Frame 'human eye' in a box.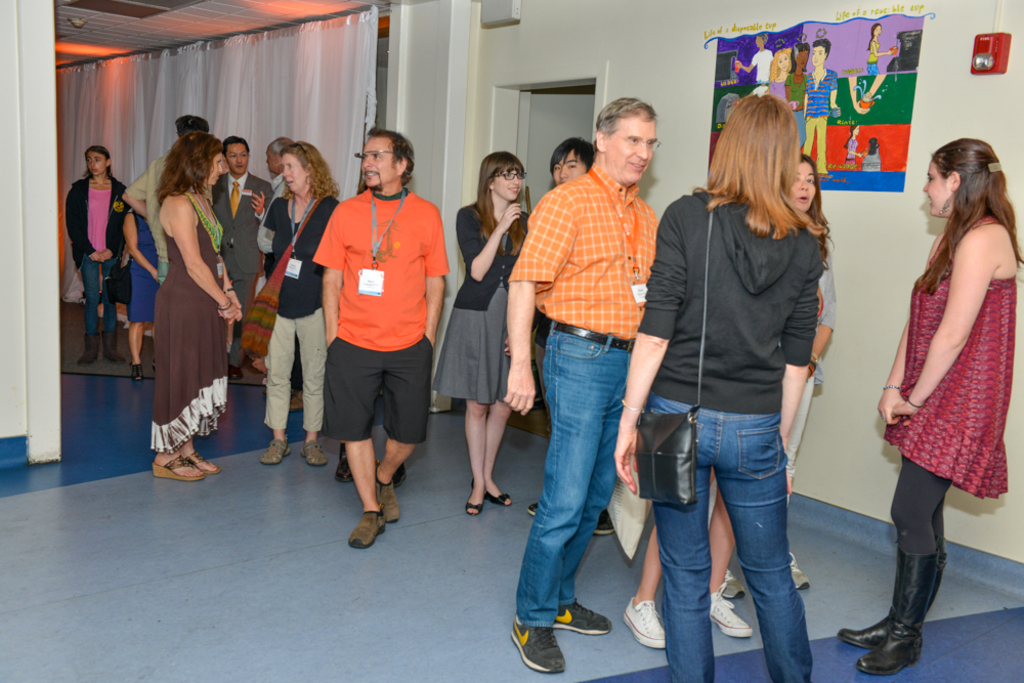
pyautogui.locateOnScreen(645, 136, 655, 146).
